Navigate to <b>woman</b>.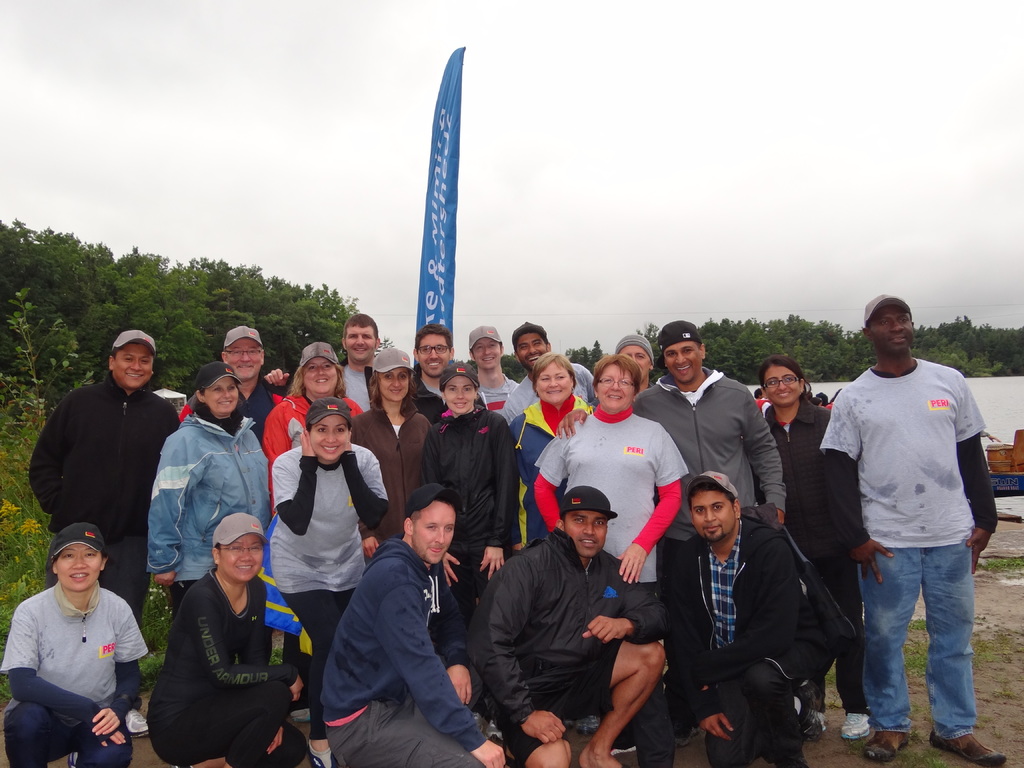
Navigation target: bbox(514, 353, 584, 538).
